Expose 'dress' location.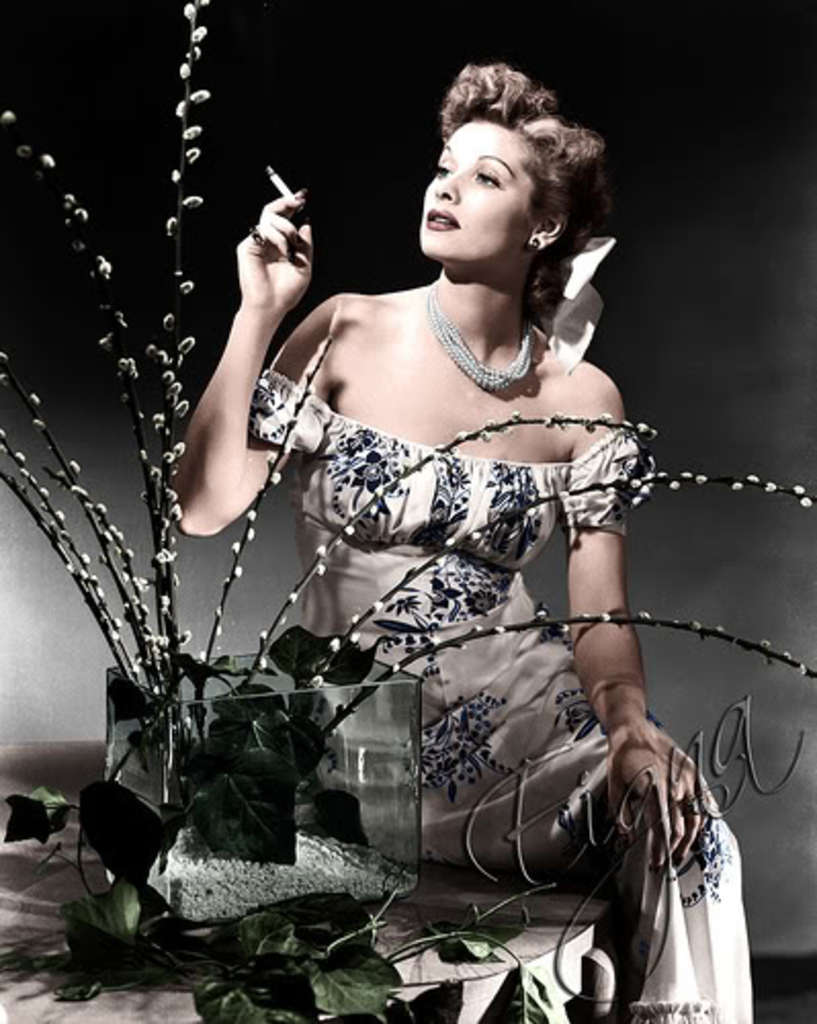
Exposed at {"x1": 248, "y1": 367, "x2": 751, "y2": 1022}.
